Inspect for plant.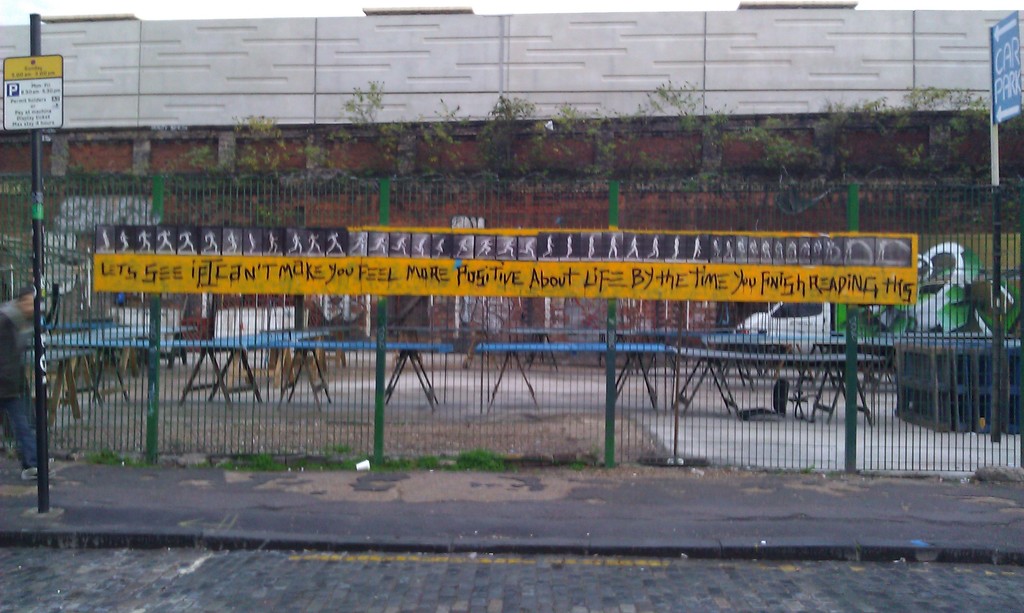
Inspection: box=[474, 96, 535, 175].
